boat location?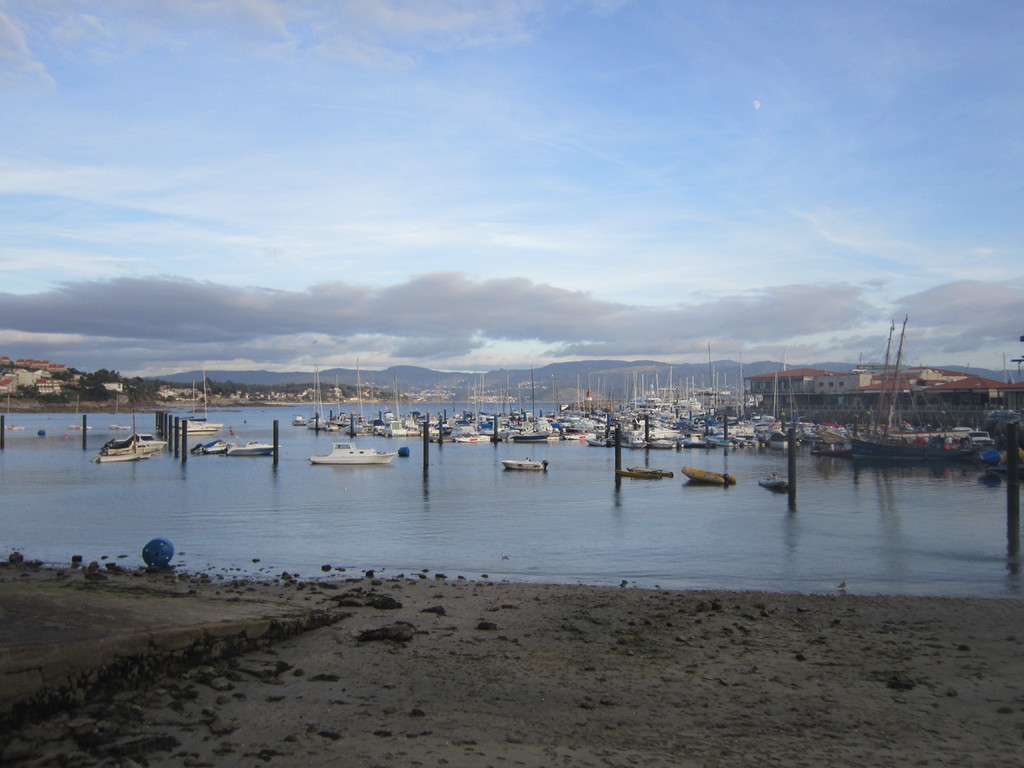
BBox(500, 455, 548, 471)
